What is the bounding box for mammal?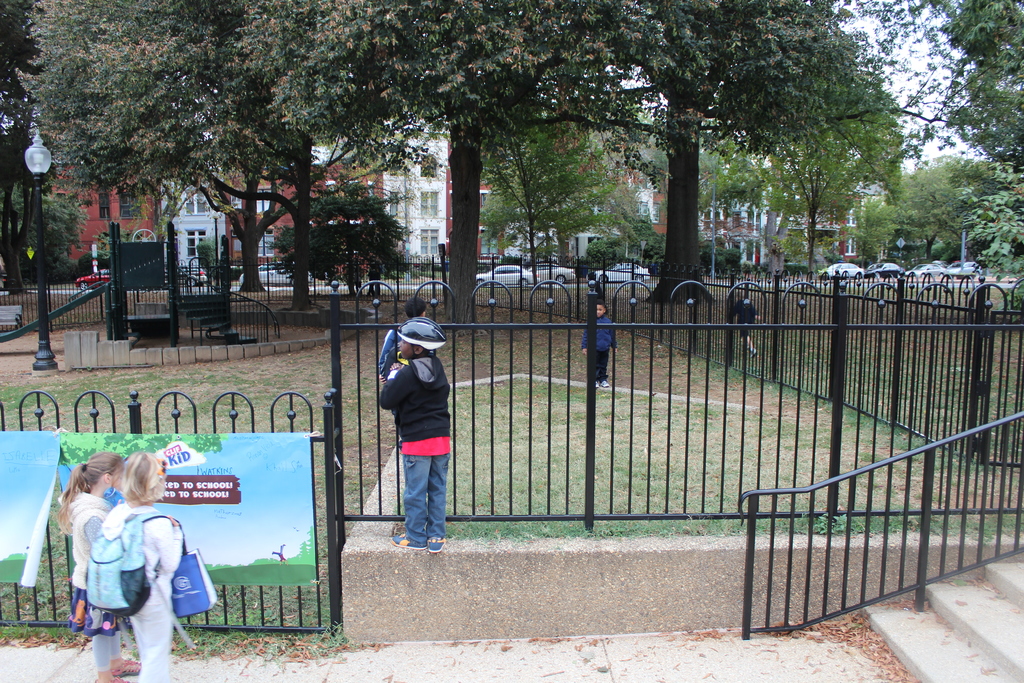
<region>731, 293, 760, 358</region>.
